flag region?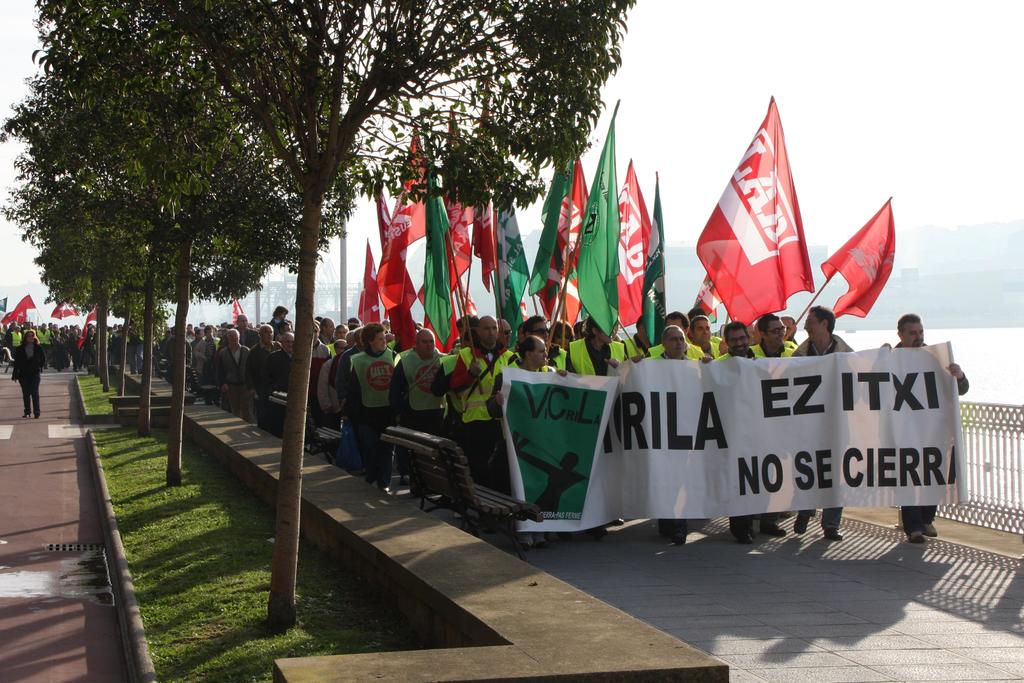
rect(632, 160, 685, 344)
